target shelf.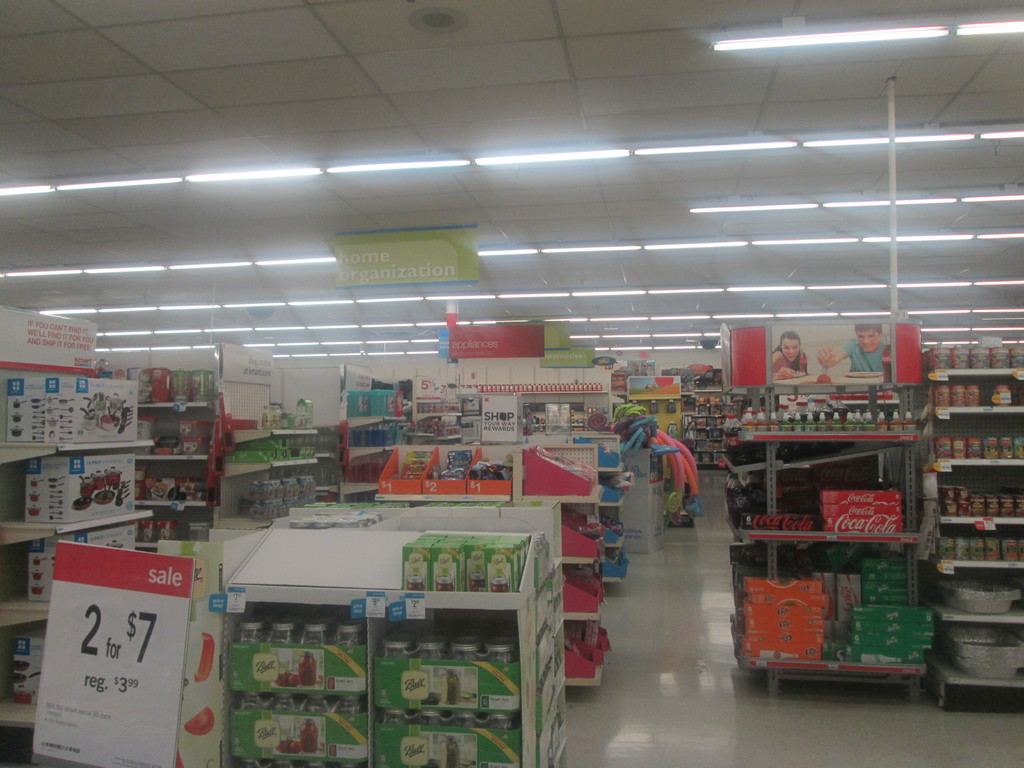
Target region: [x1=365, y1=428, x2=612, y2=684].
